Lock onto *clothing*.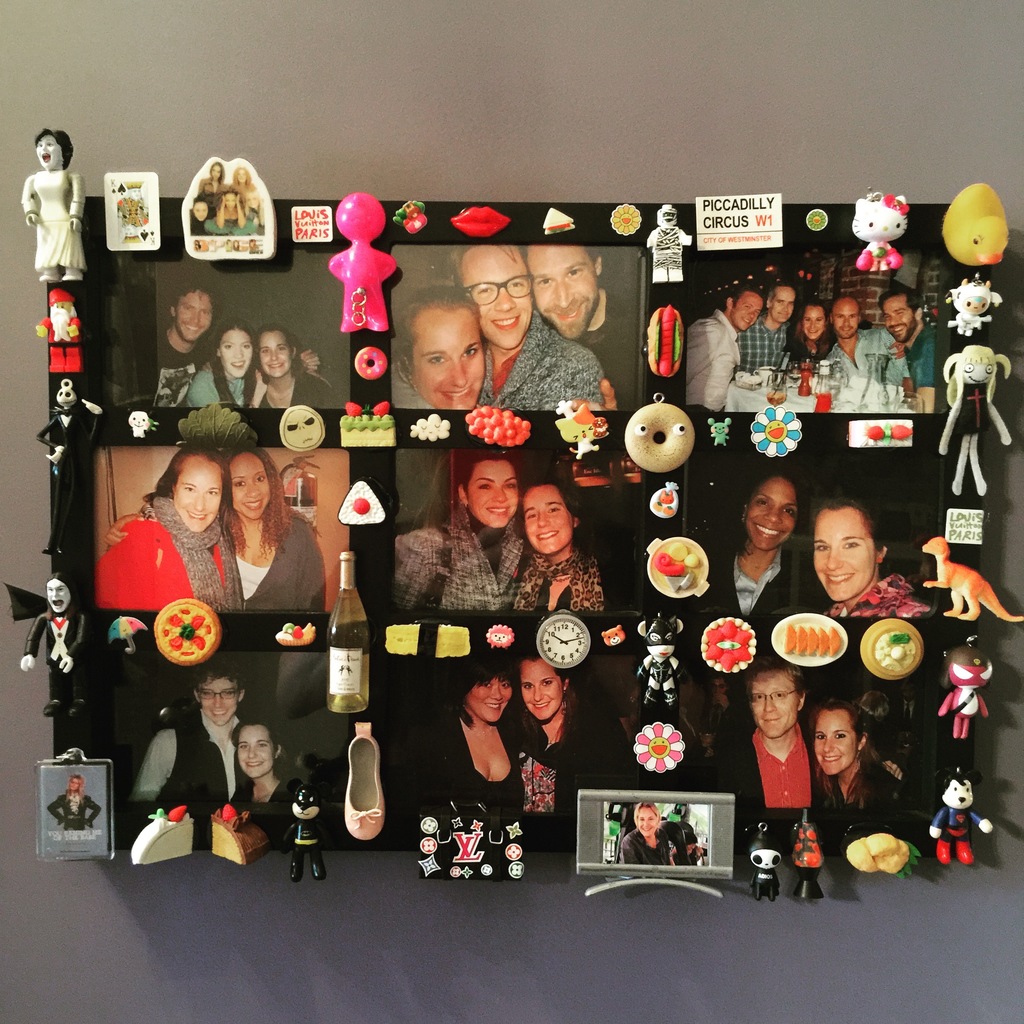
Locked: box(130, 714, 235, 802).
